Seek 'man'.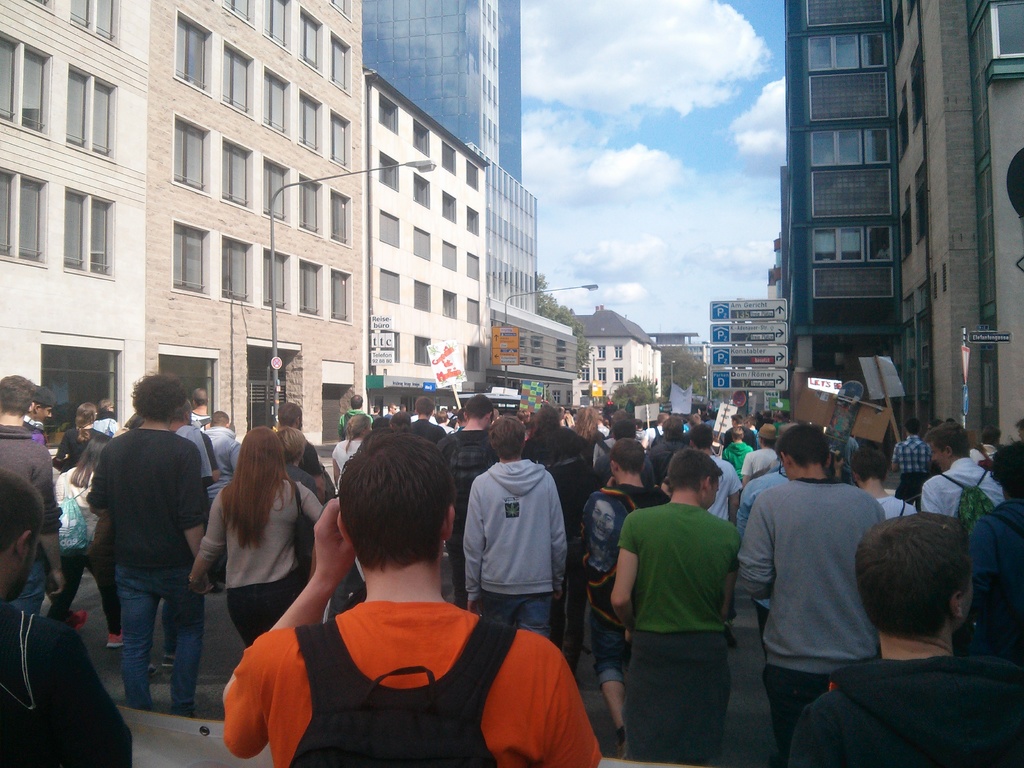
<region>448, 393, 497, 604</region>.
